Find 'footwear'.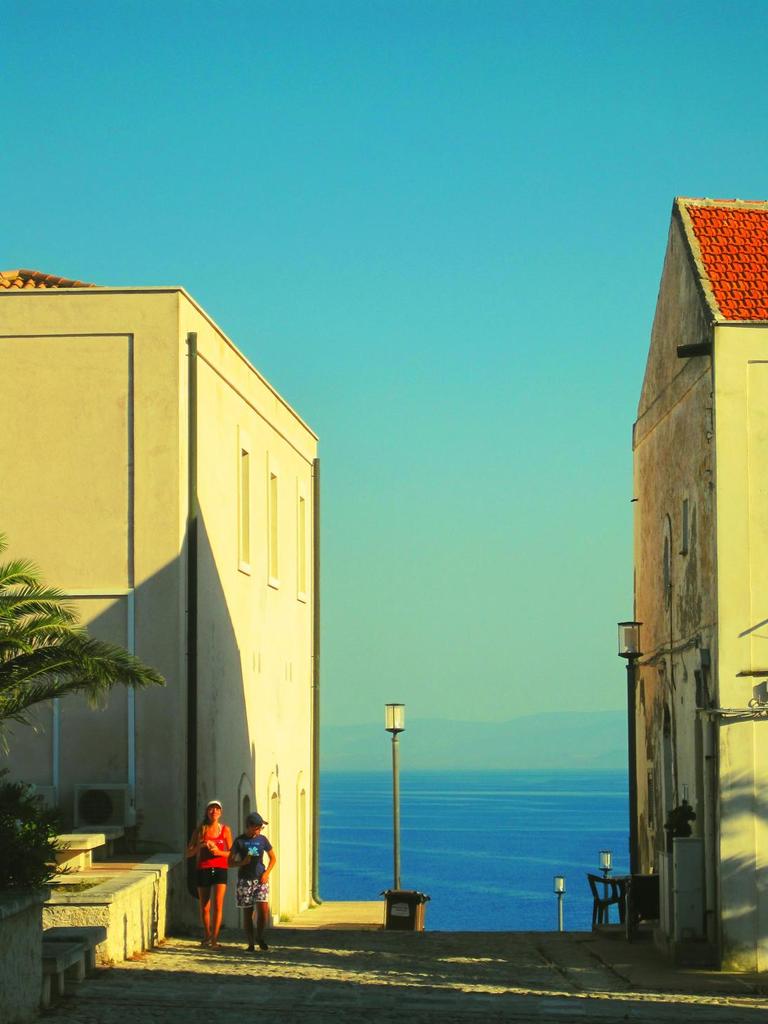
(244, 940, 258, 955).
